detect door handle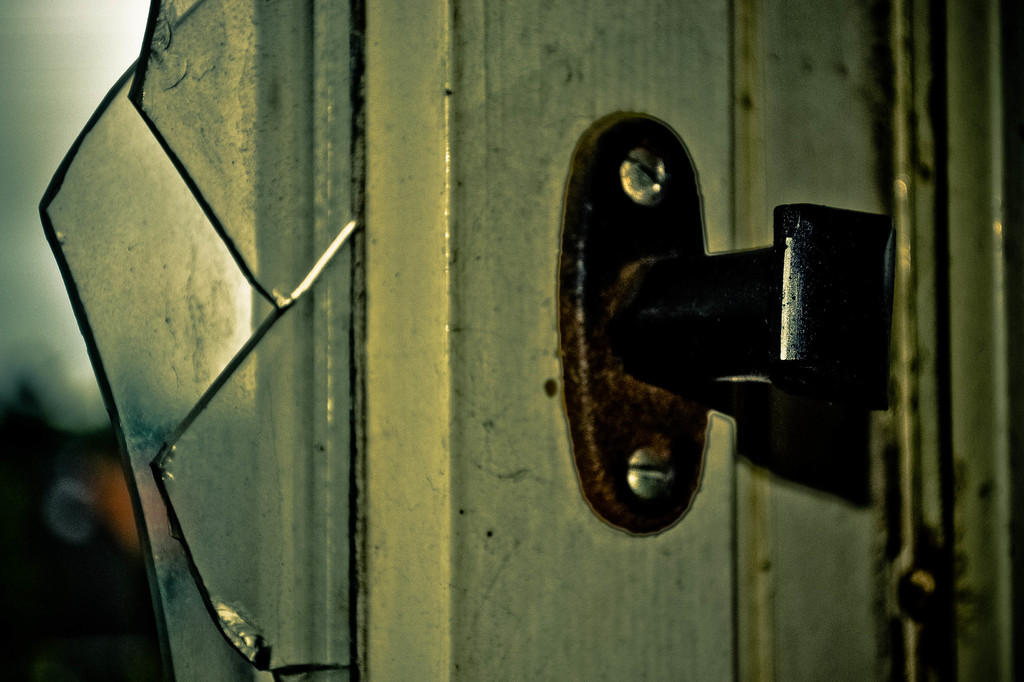
564 113 895 537
